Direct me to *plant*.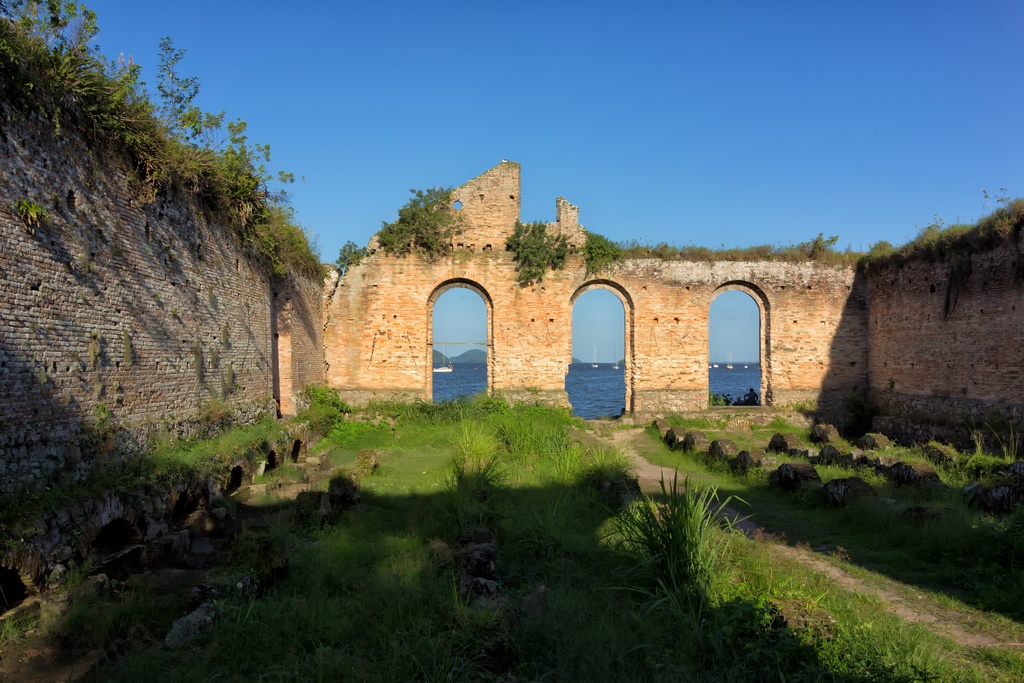
Direction: region(15, 176, 58, 236).
